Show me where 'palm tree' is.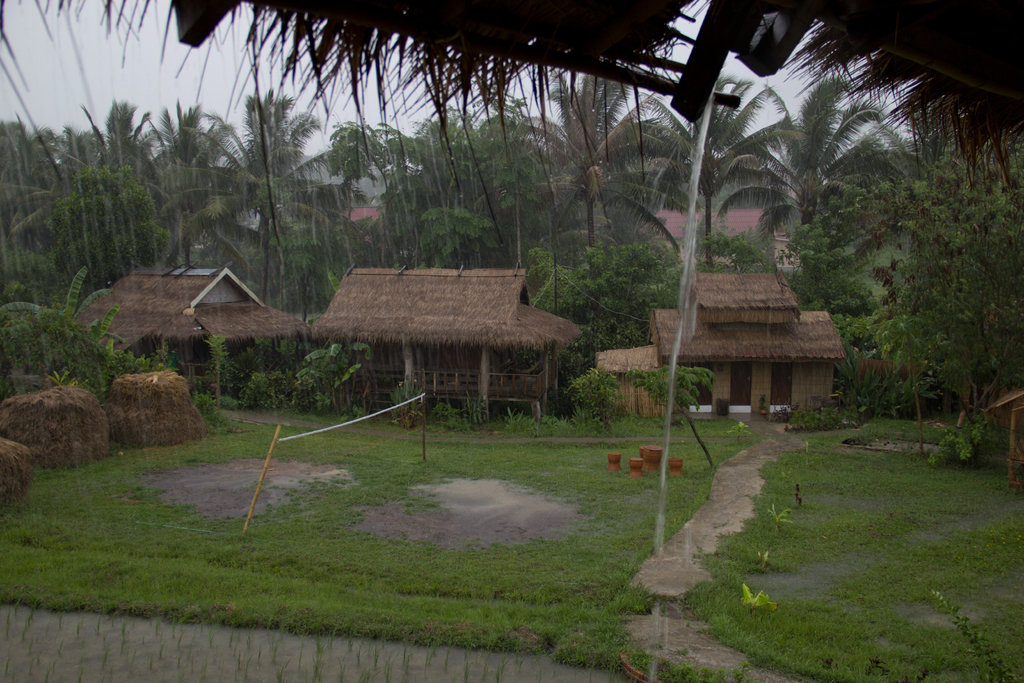
'palm tree' is at [812, 96, 873, 230].
